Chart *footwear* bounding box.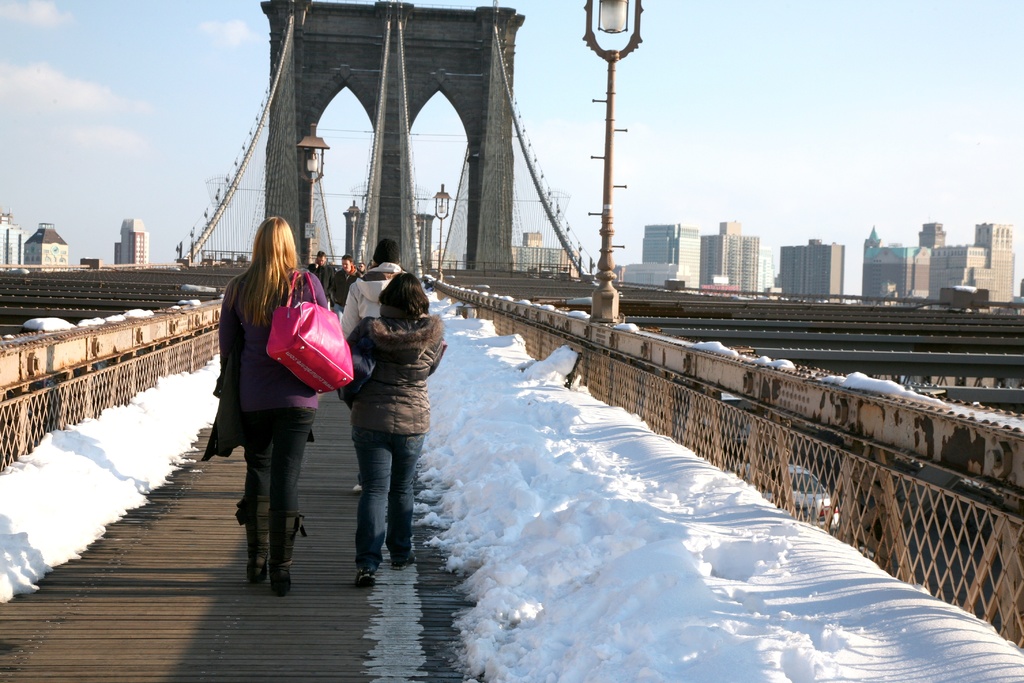
Charted: <box>351,567,376,589</box>.
